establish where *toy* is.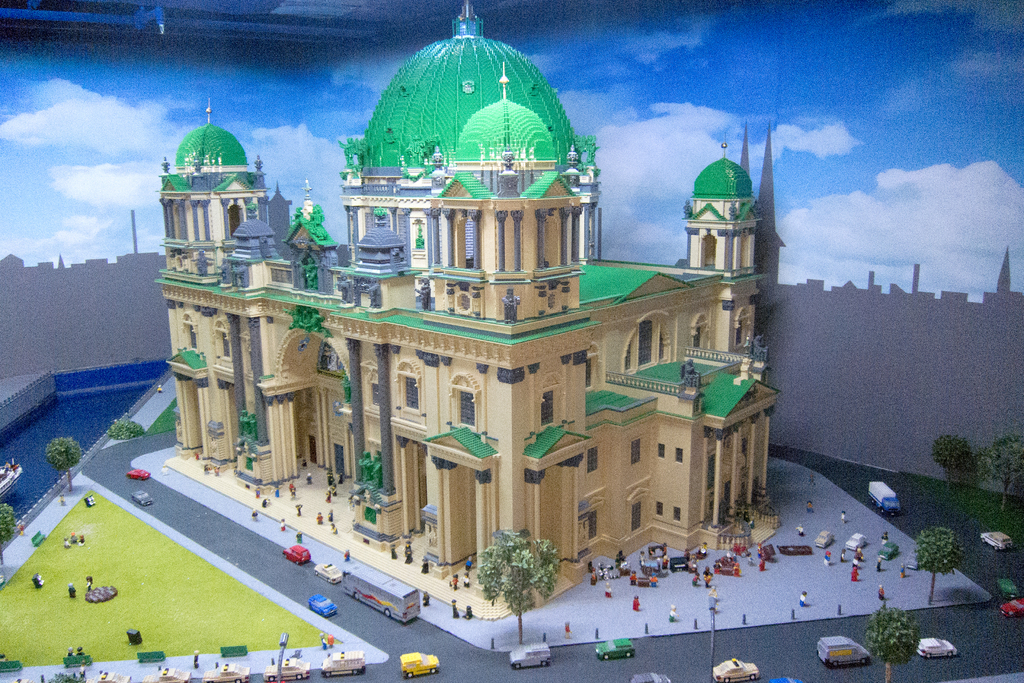
Established at 203/661/257/682.
